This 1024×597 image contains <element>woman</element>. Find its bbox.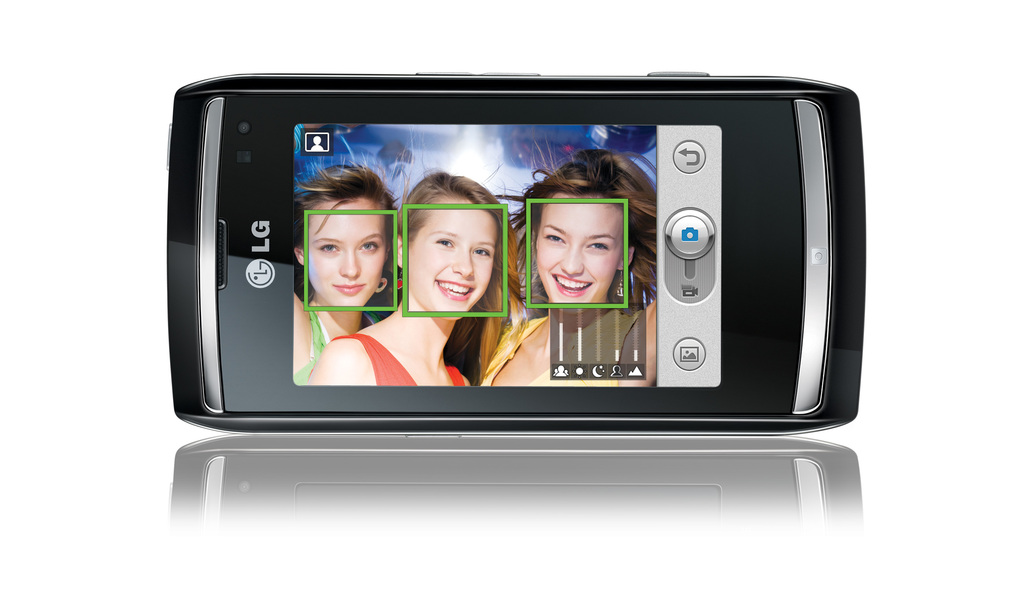
bbox=(476, 149, 662, 384).
